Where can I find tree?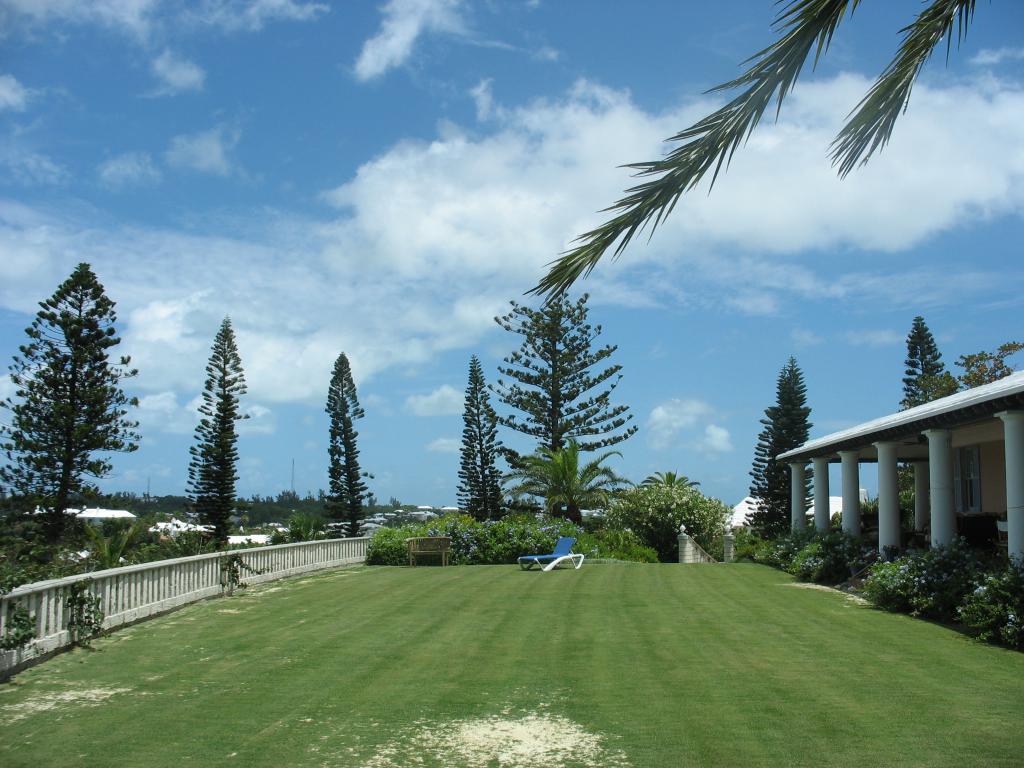
You can find it at Rect(906, 342, 1023, 387).
